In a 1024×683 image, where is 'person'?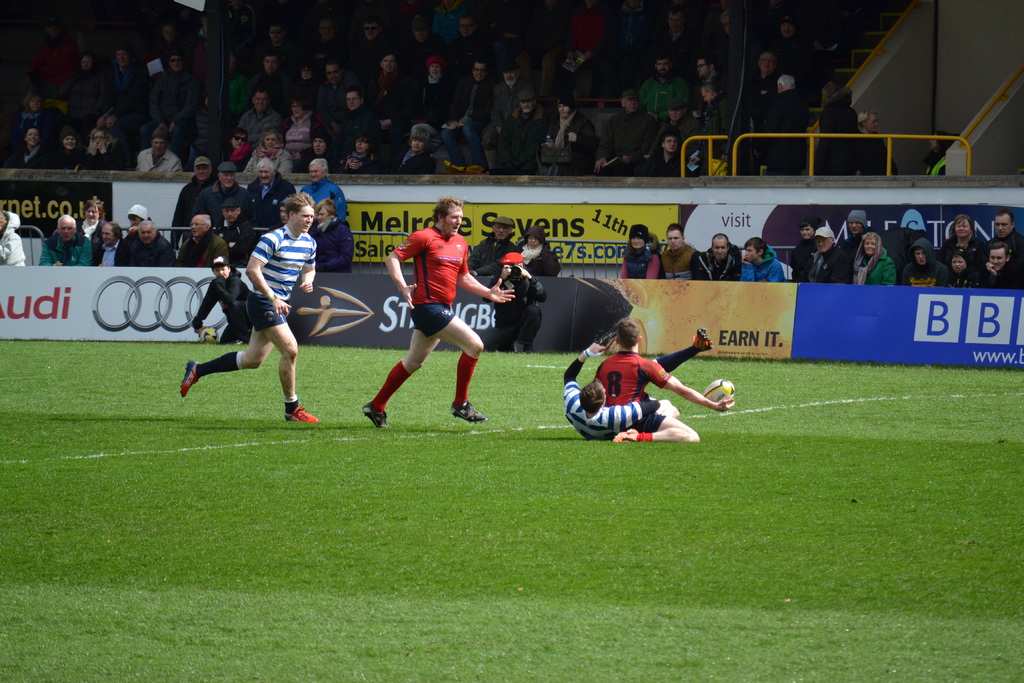
locate(212, 194, 263, 268).
